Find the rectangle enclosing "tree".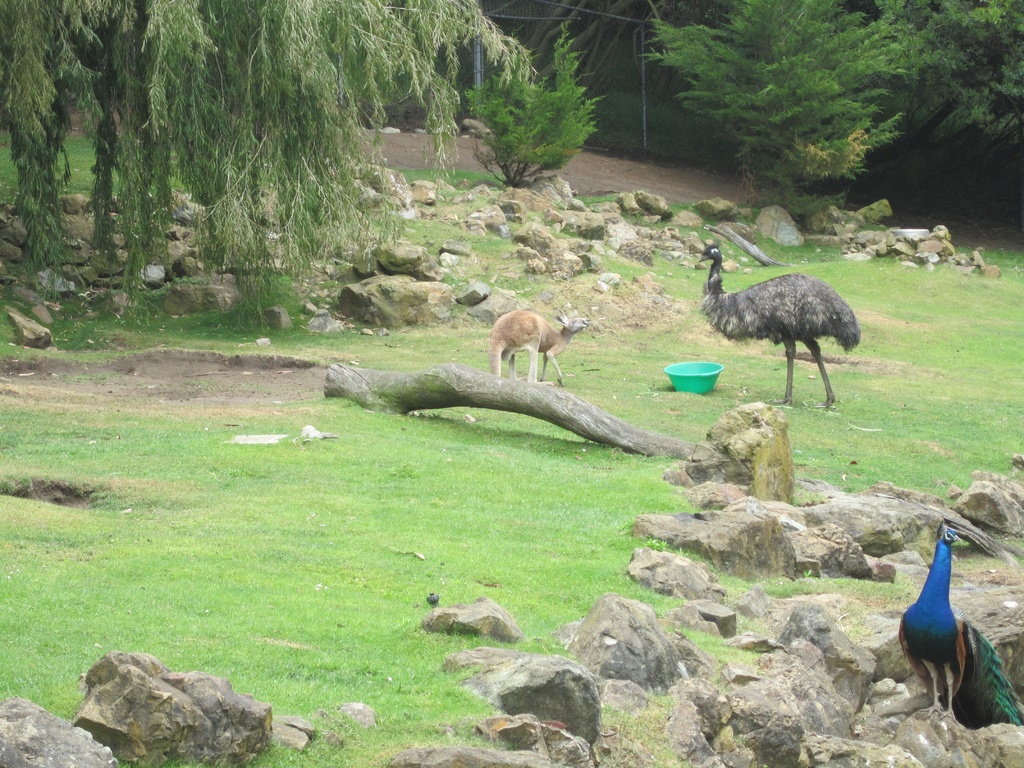
(left=460, top=28, right=604, bottom=184).
